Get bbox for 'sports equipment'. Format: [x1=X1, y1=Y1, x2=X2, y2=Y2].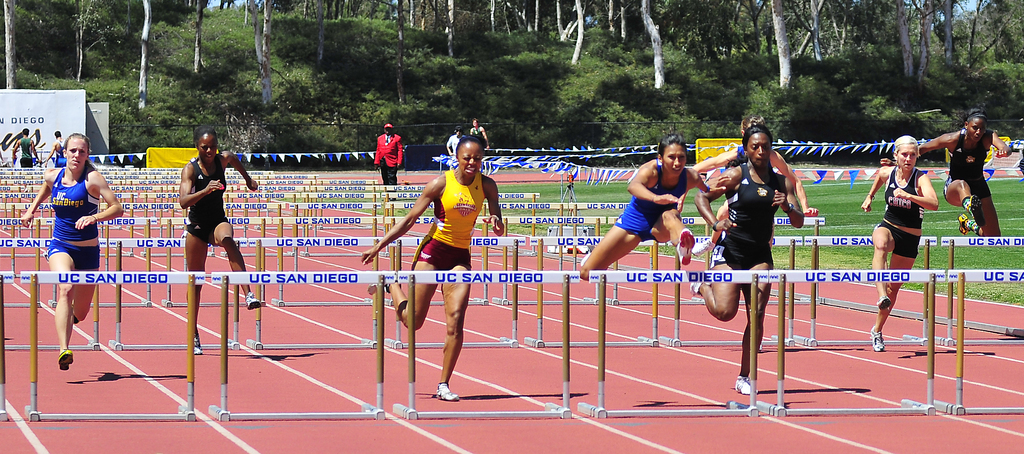
[x1=879, y1=295, x2=893, y2=312].
